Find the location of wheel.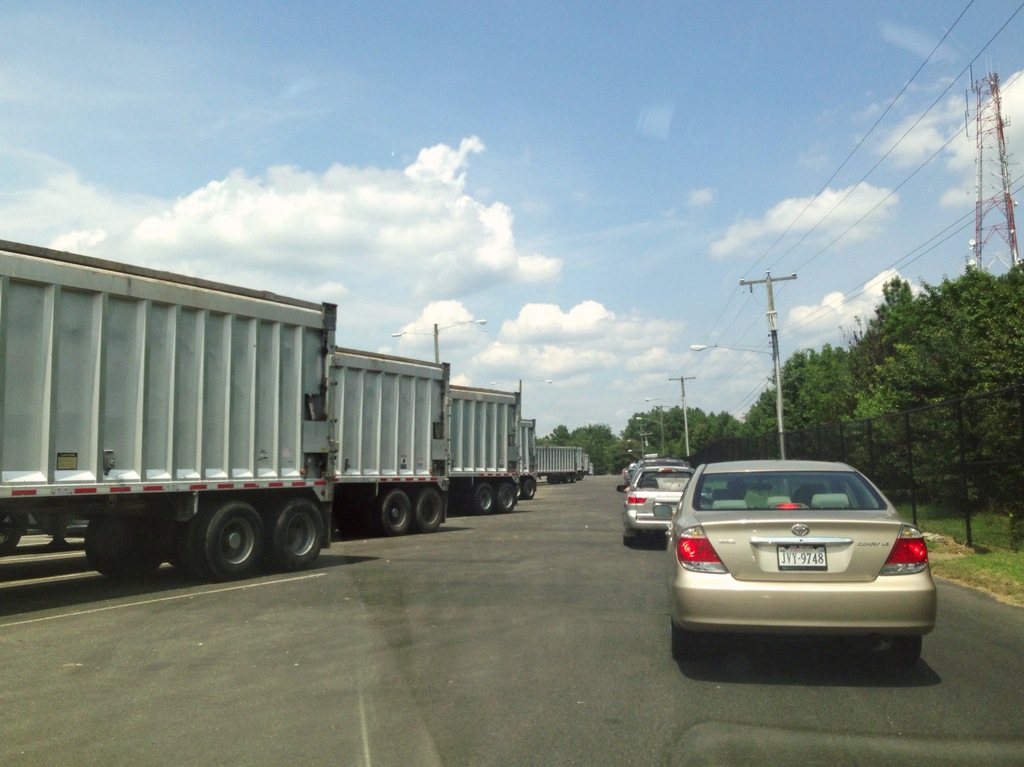
Location: [502, 481, 518, 515].
